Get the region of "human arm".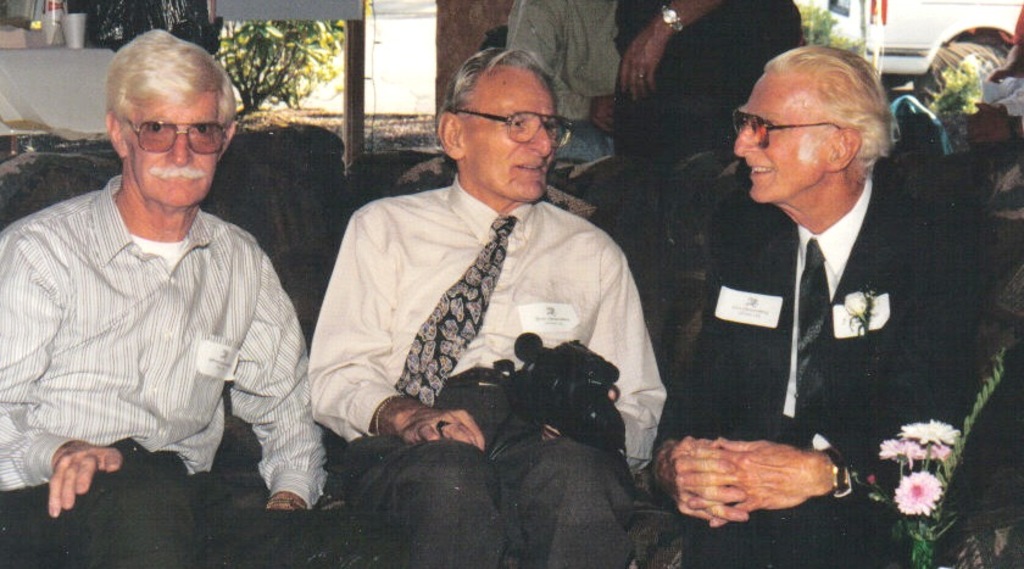
pyautogui.locateOnScreen(223, 247, 323, 514).
